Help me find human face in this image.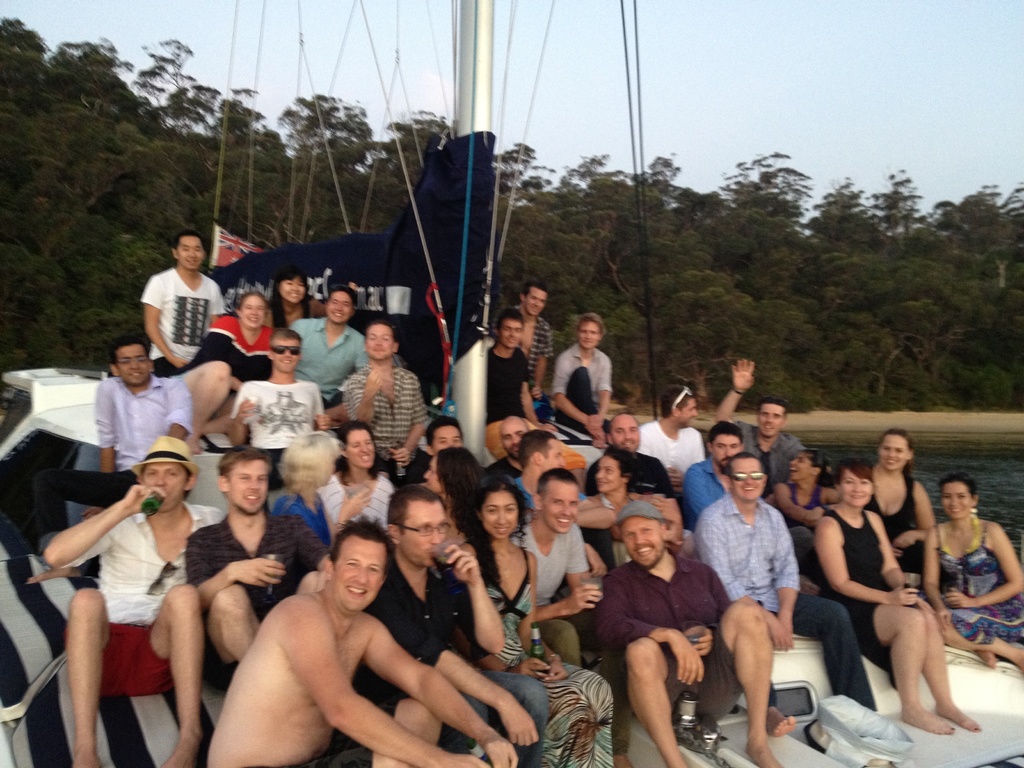
Found it: {"x1": 483, "y1": 487, "x2": 517, "y2": 540}.
